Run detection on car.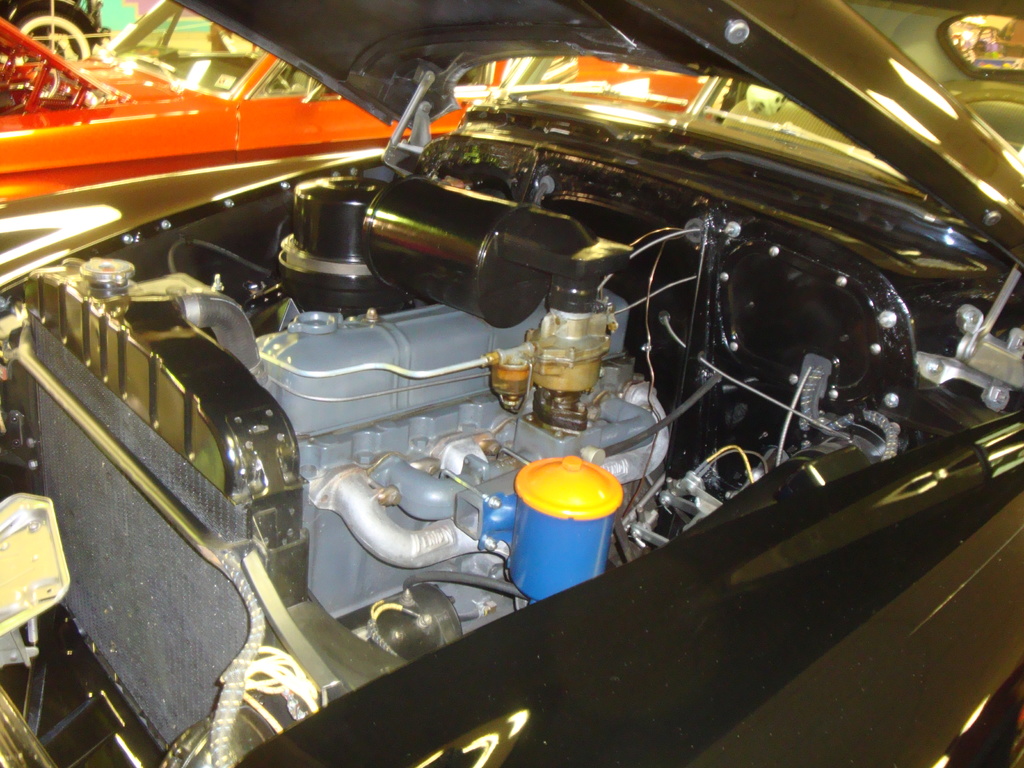
Result: [left=0, top=0, right=1023, bottom=767].
